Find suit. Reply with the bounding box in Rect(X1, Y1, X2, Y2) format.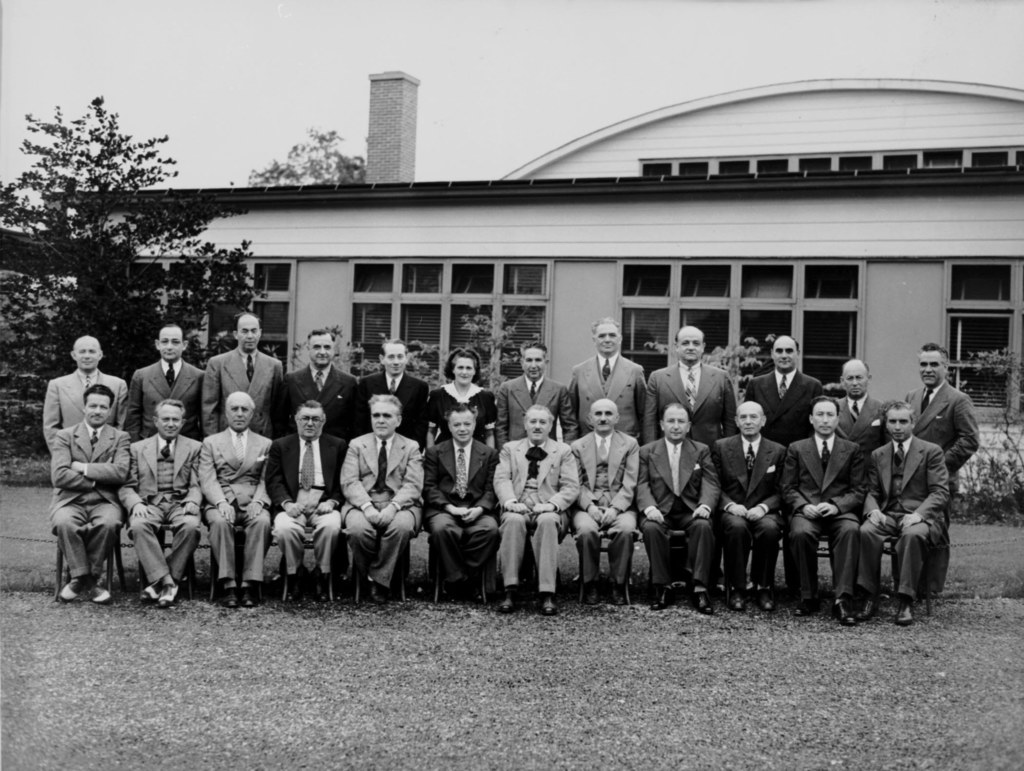
Rect(339, 433, 431, 580).
